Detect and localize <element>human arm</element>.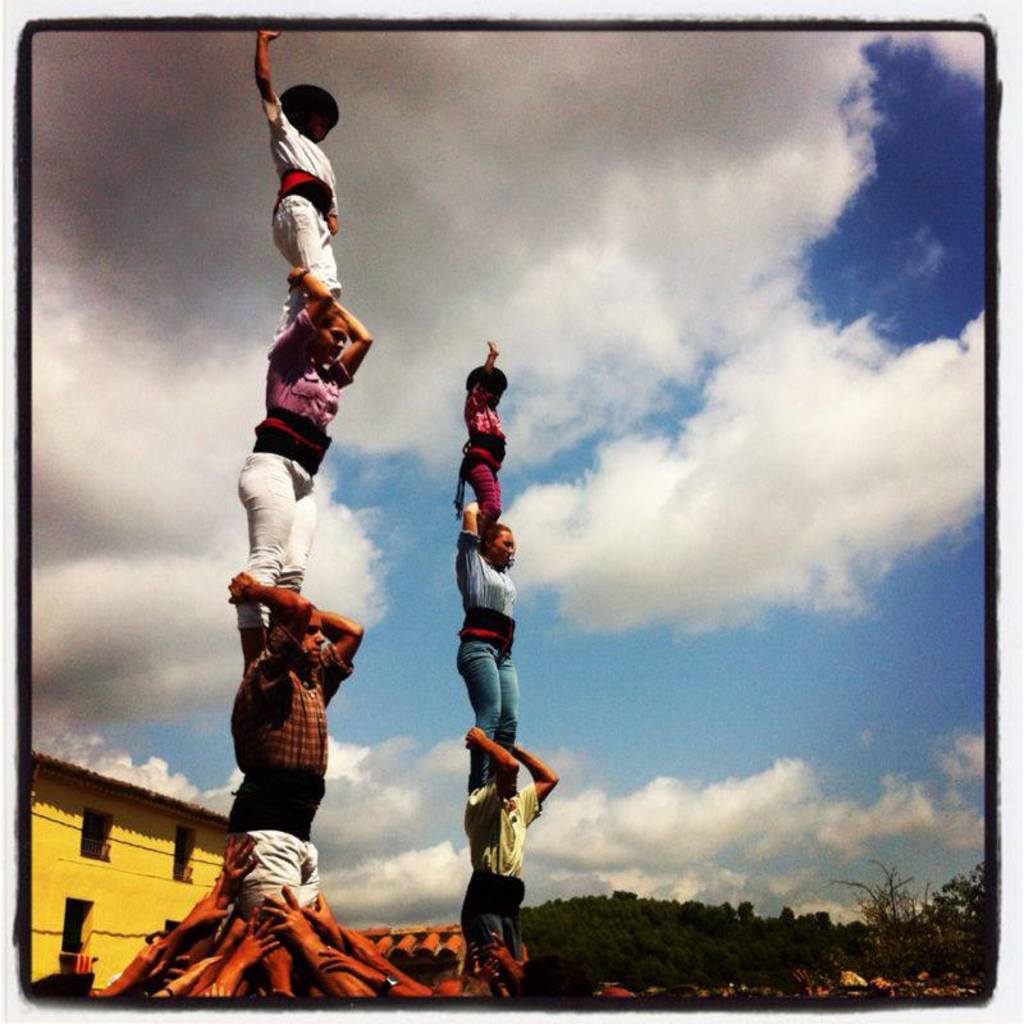
Localized at 515 742 553 828.
